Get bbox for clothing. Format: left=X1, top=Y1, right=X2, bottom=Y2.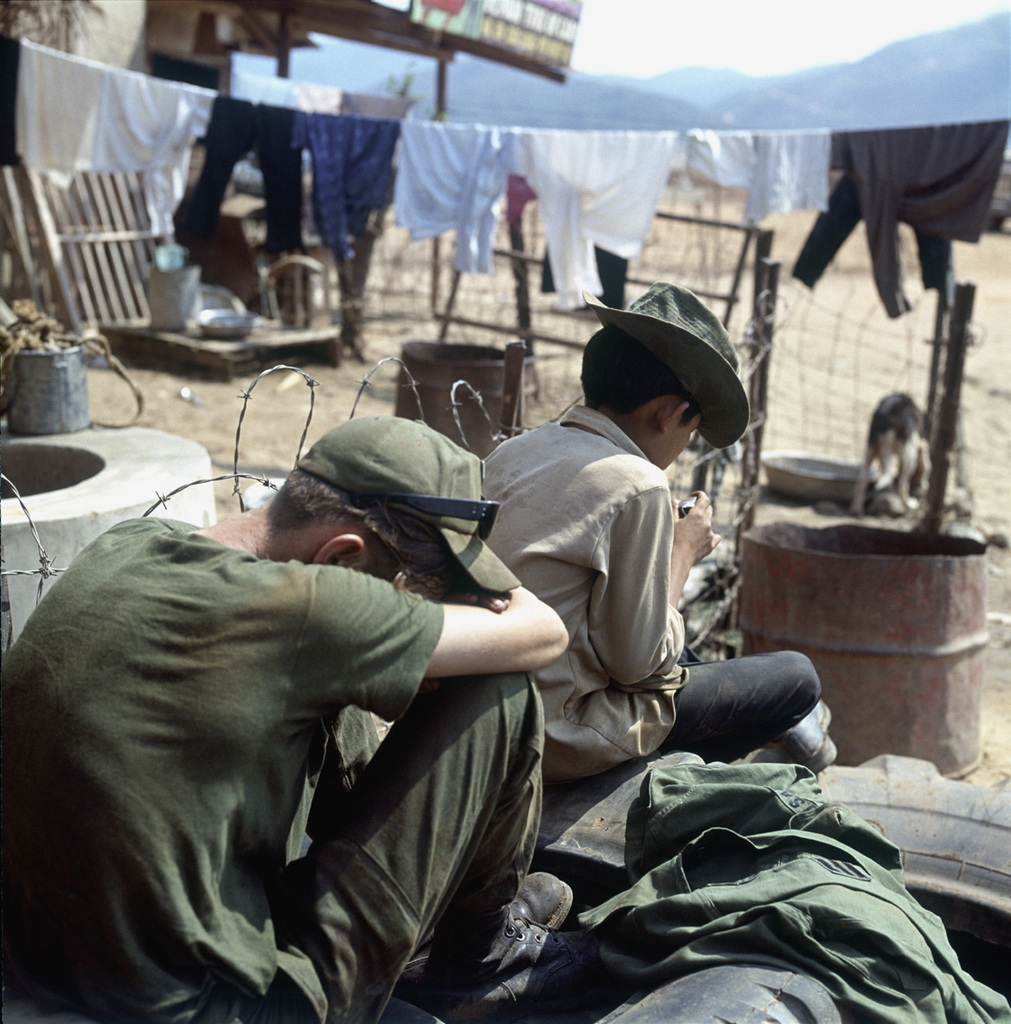
left=541, top=223, right=632, bottom=312.
